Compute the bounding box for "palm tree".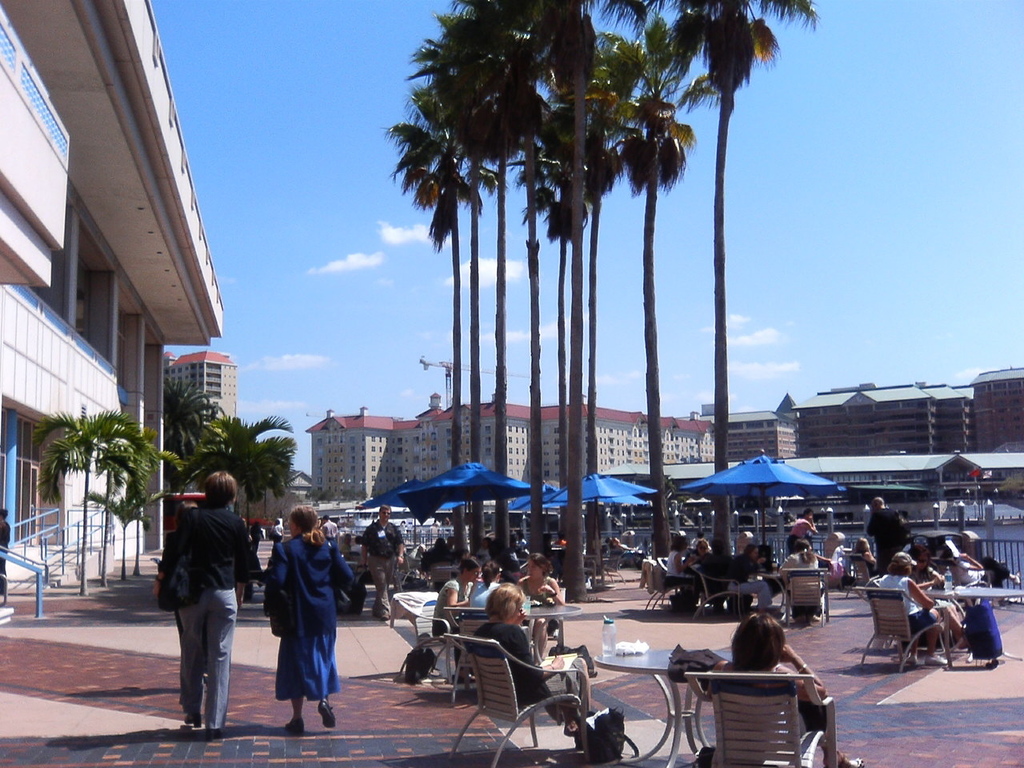
[536,0,639,438].
